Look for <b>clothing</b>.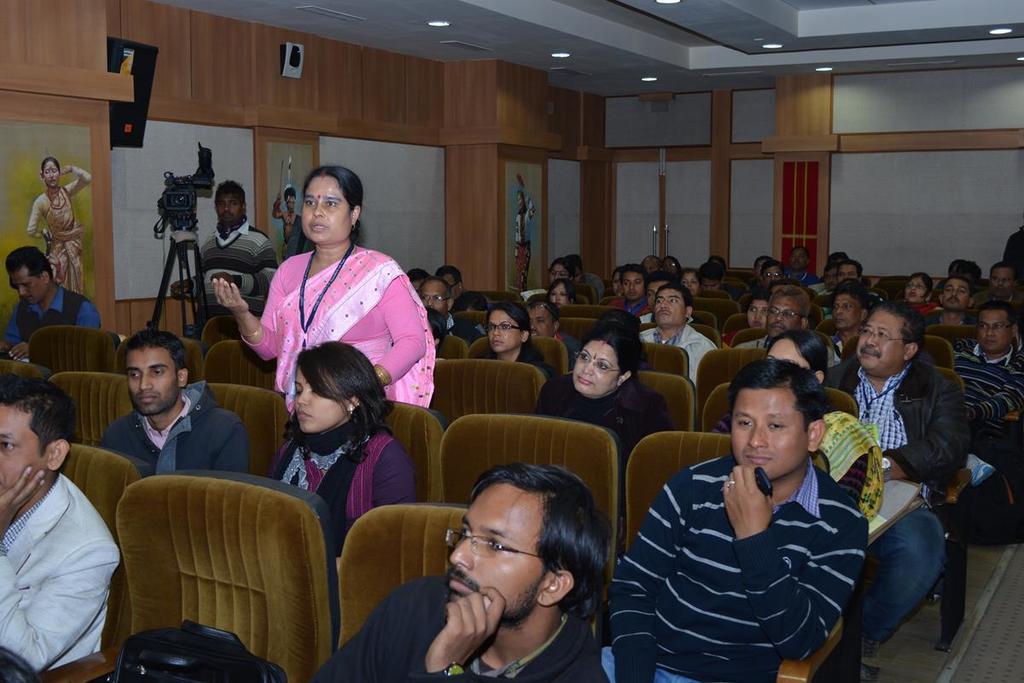
Found: x1=736, y1=330, x2=845, y2=359.
